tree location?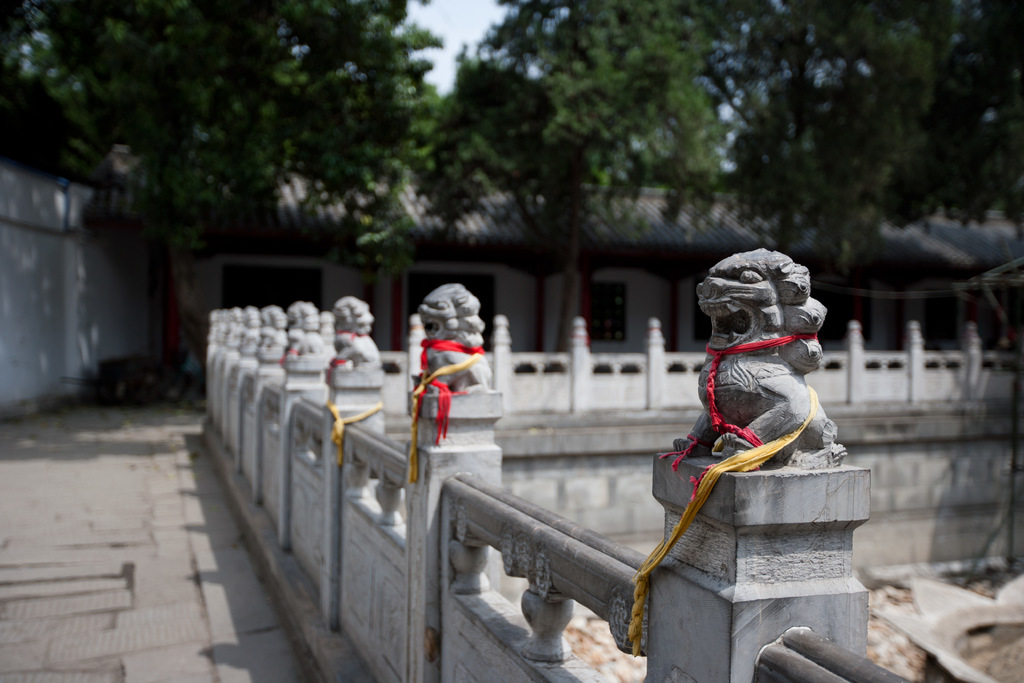
box(728, 3, 1023, 357)
